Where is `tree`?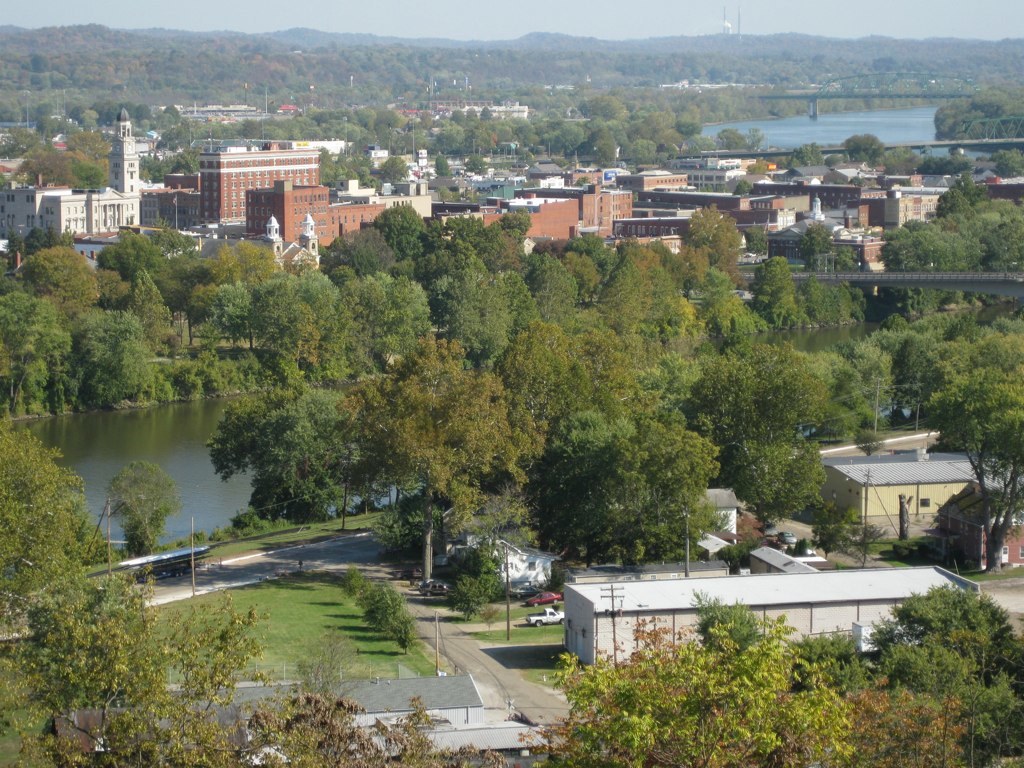
(681, 204, 747, 287).
